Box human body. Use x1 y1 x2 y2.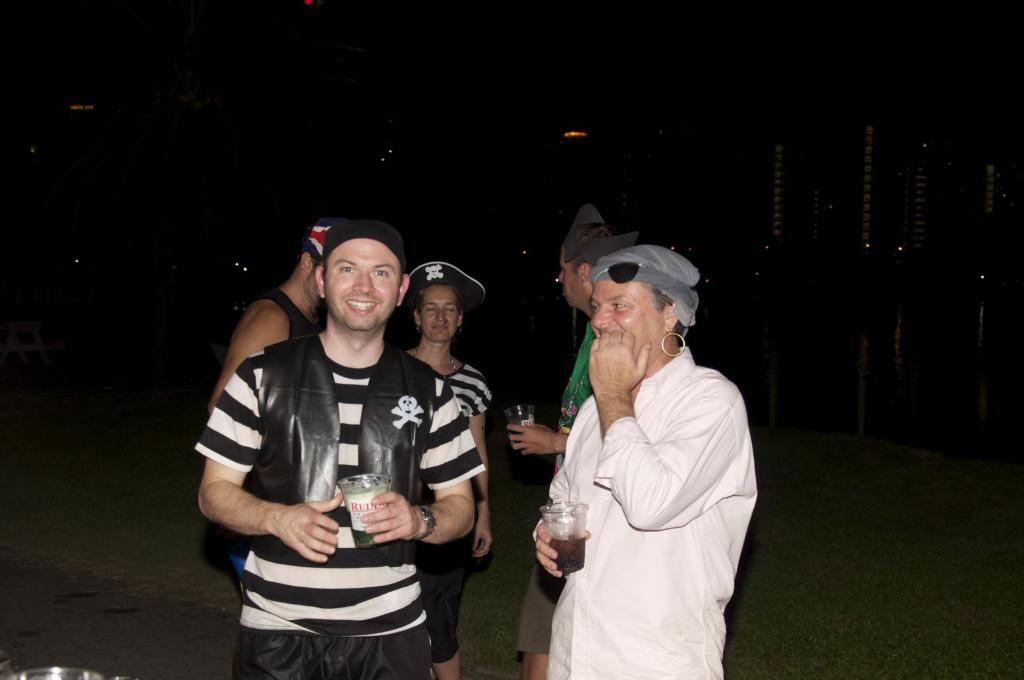
203 287 317 592.
